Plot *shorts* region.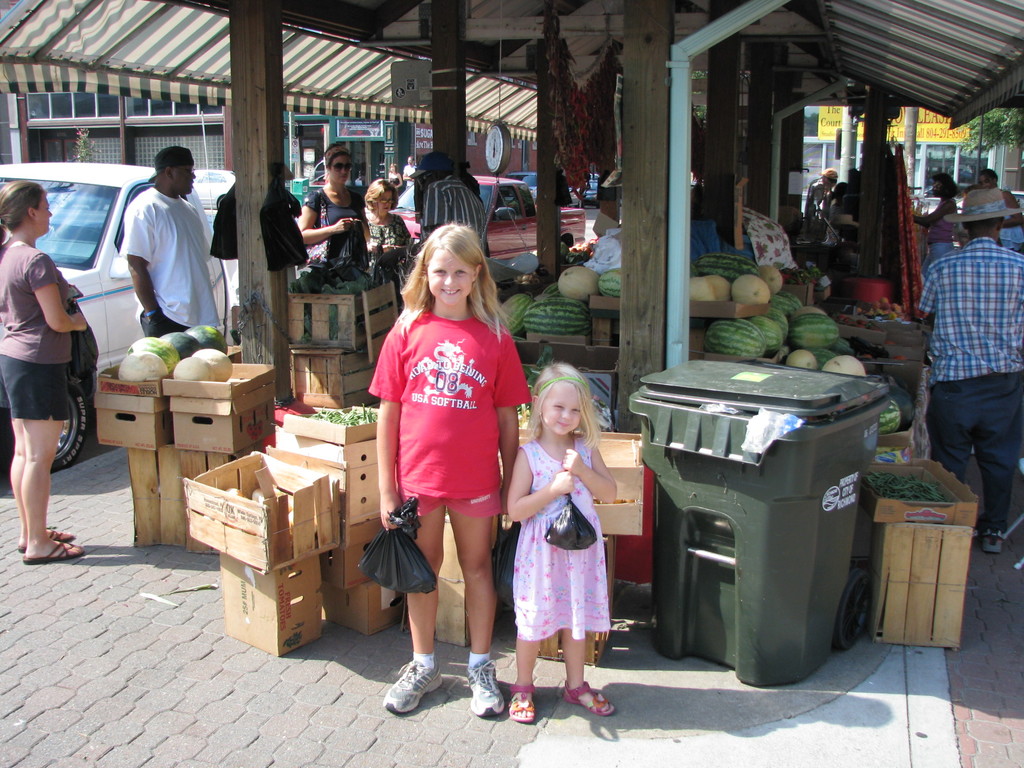
Plotted at box=[137, 309, 186, 335].
